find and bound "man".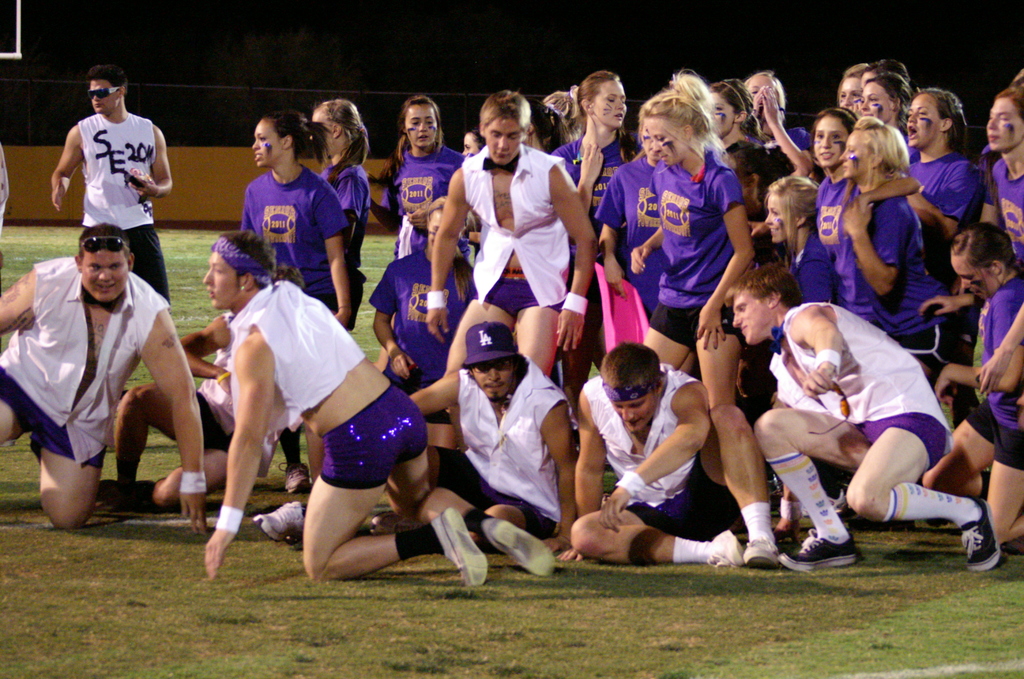
Bound: select_region(370, 322, 579, 550).
